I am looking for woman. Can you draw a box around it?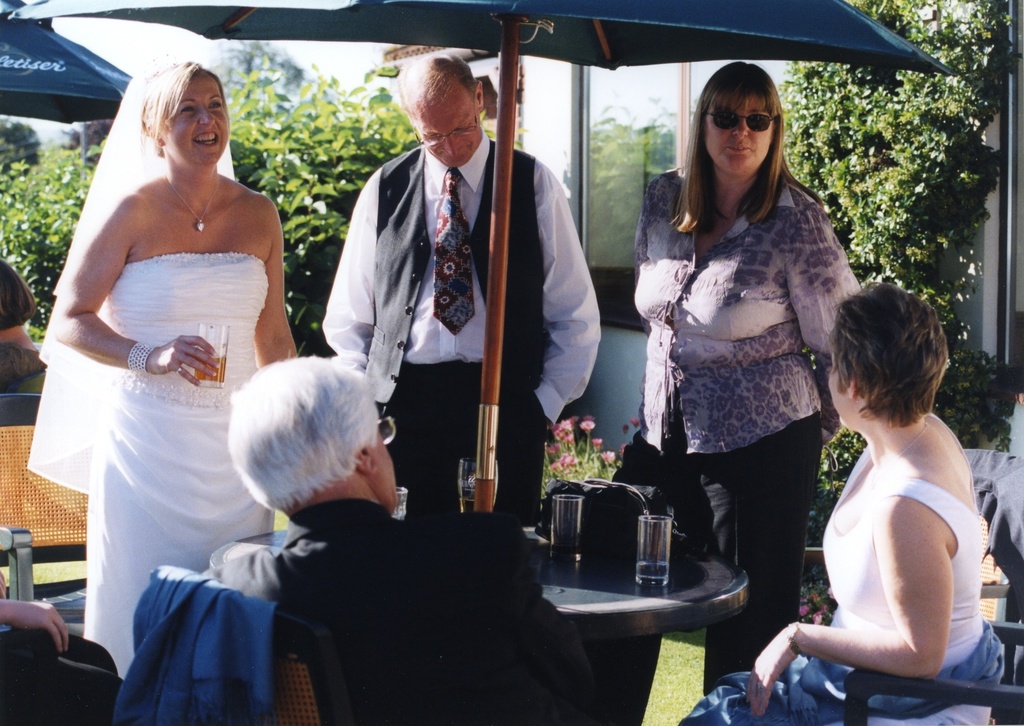
Sure, the bounding box is <bbox>26, 47, 296, 673</bbox>.
